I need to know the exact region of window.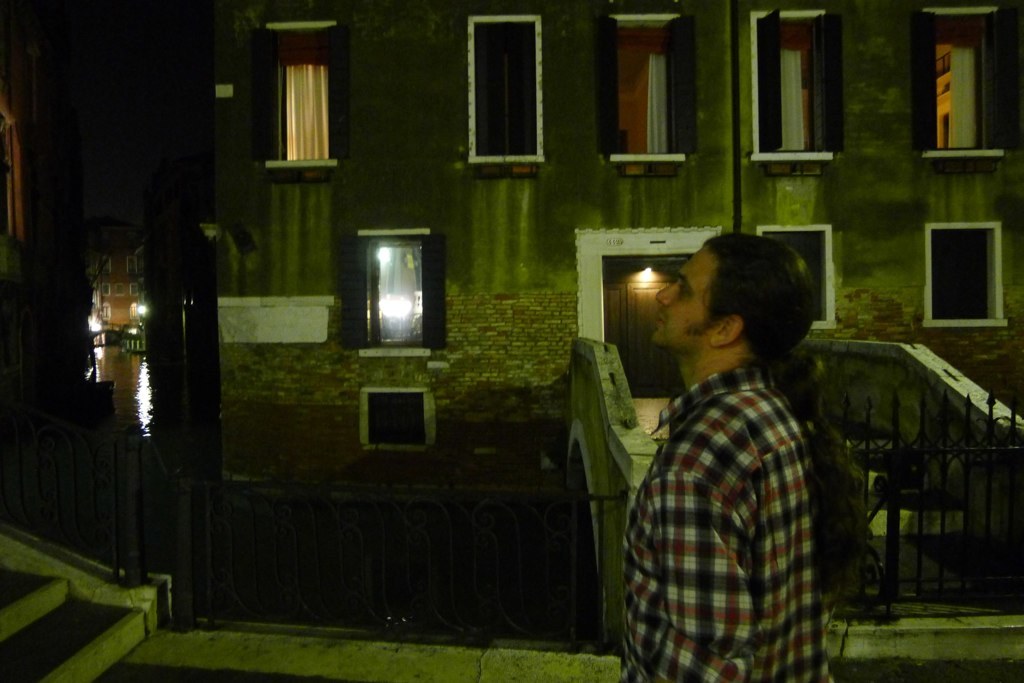
Region: (921, 221, 1014, 325).
